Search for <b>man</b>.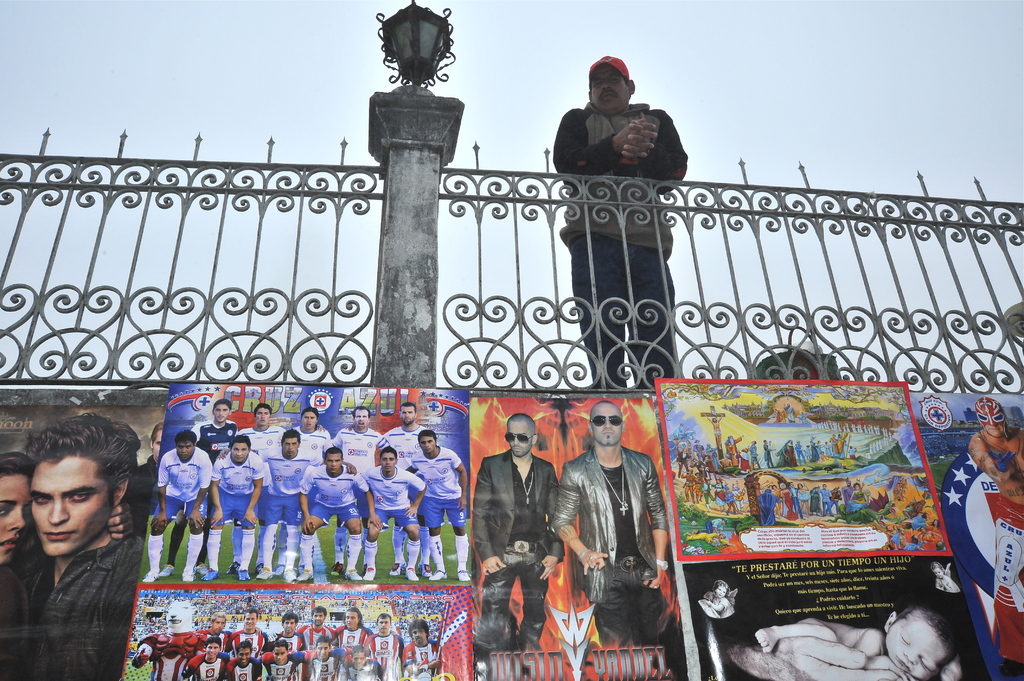
Found at left=333, top=402, right=383, bottom=563.
